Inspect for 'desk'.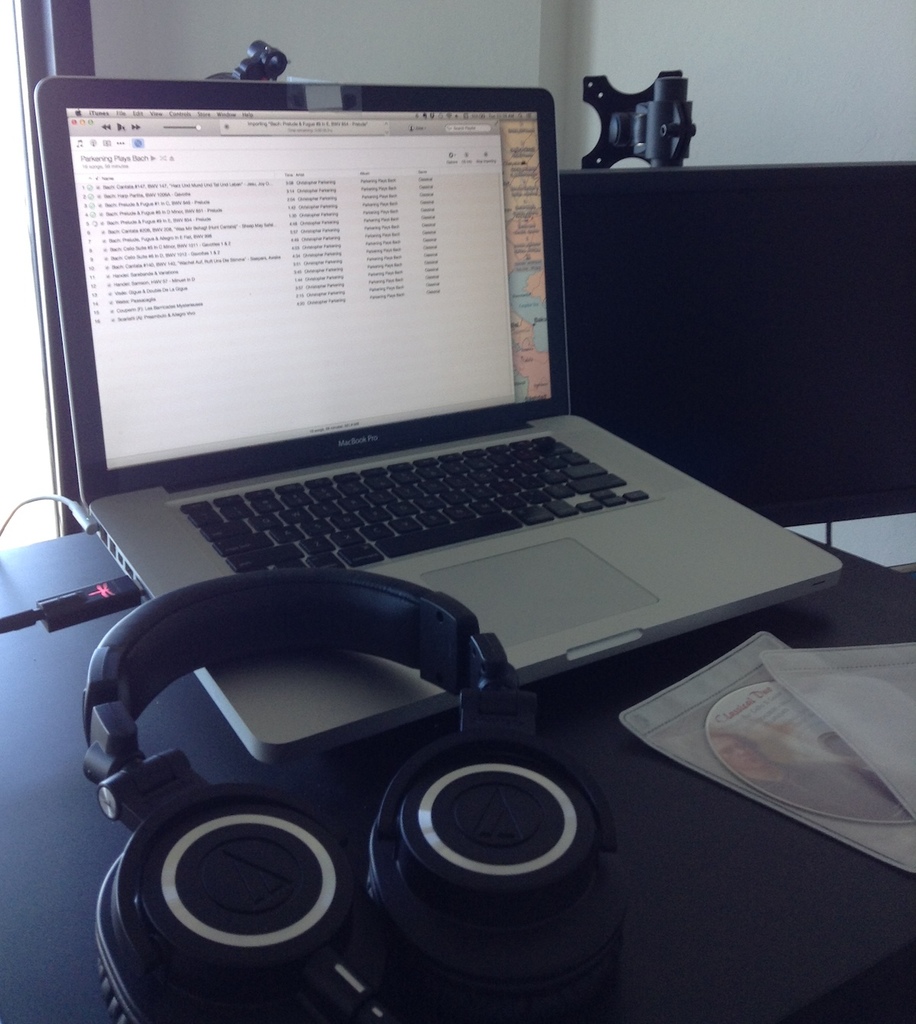
Inspection: crop(3, 530, 910, 1018).
